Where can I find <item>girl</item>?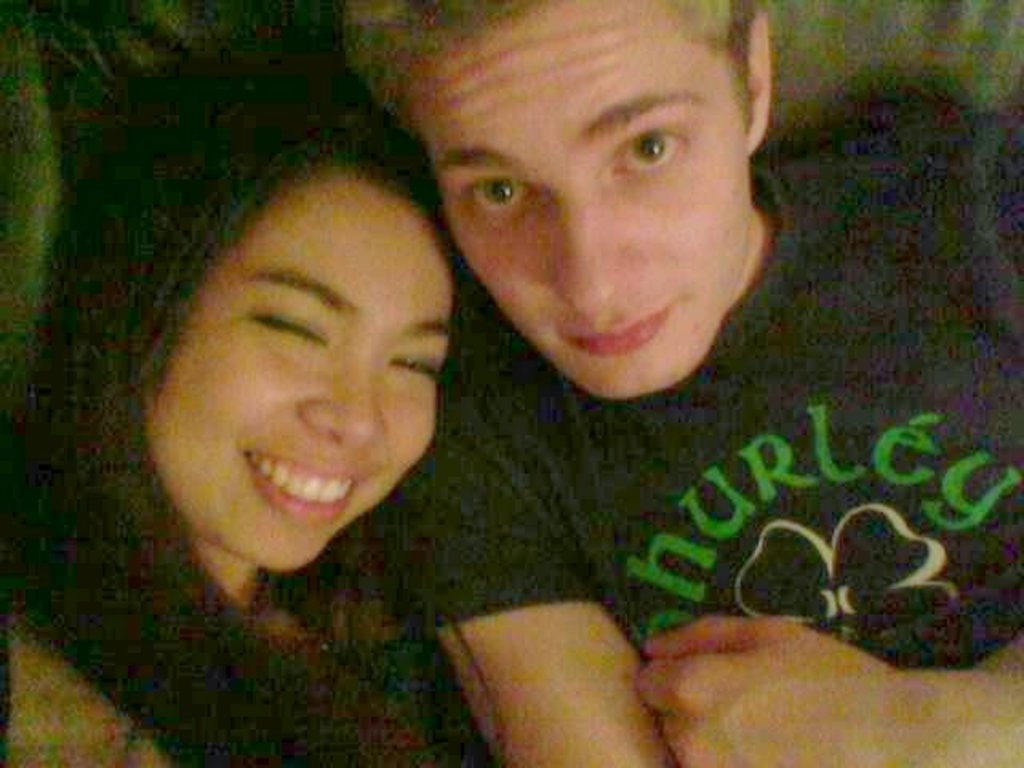
You can find it at {"left": 0, "top": 34, "right": 477, "bottom": 766}.
